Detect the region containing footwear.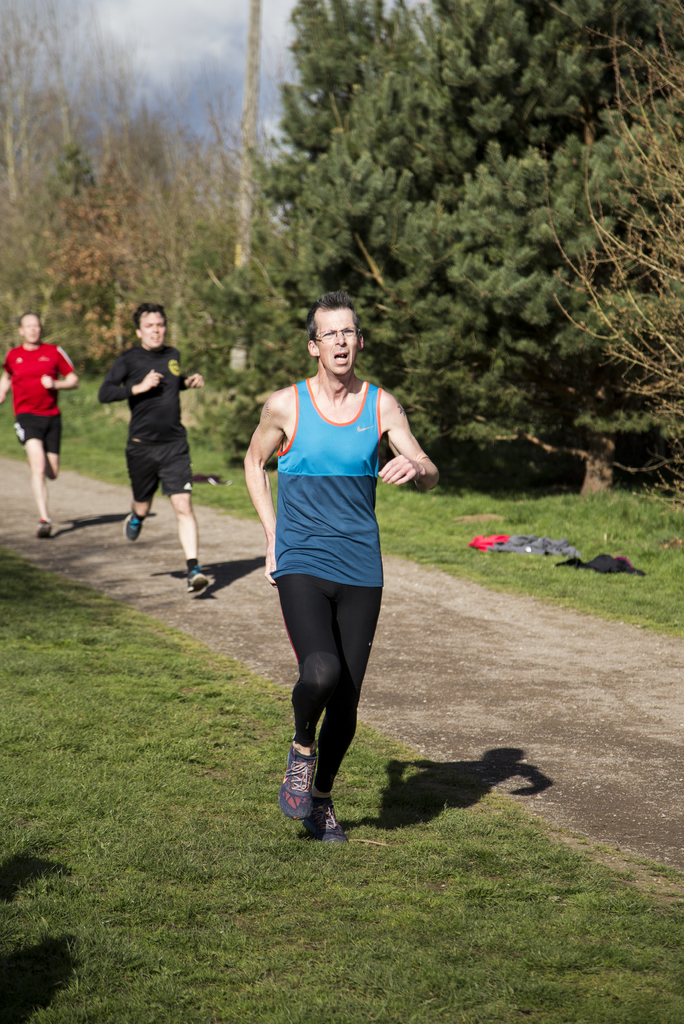
box=[121, 511, 145, 543].
